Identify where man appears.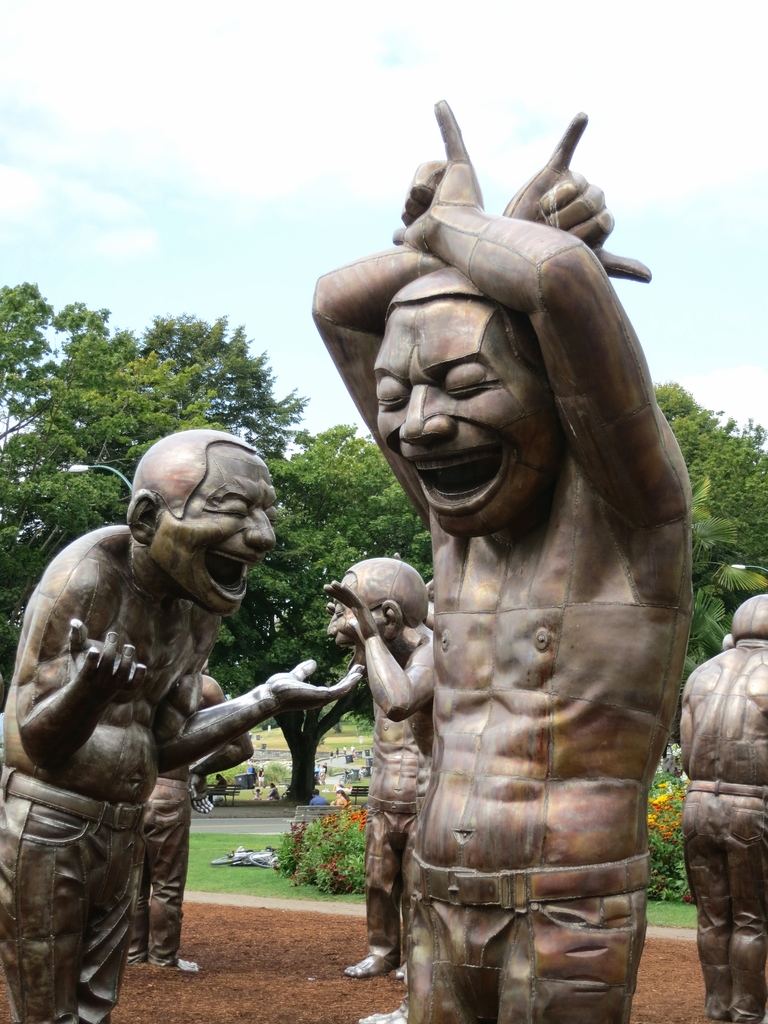
Appears at x1=322 y1=557 x2=439 y2=982.
